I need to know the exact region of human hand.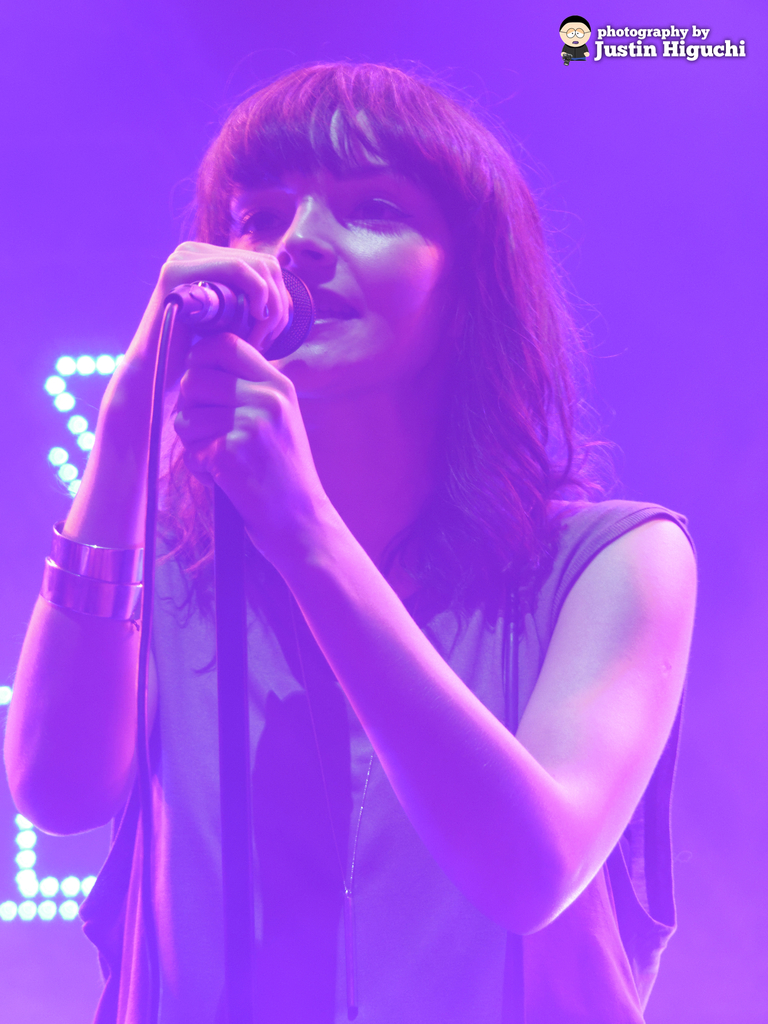
Region: <bbox>120, 243, 319, 378</bbox>.
